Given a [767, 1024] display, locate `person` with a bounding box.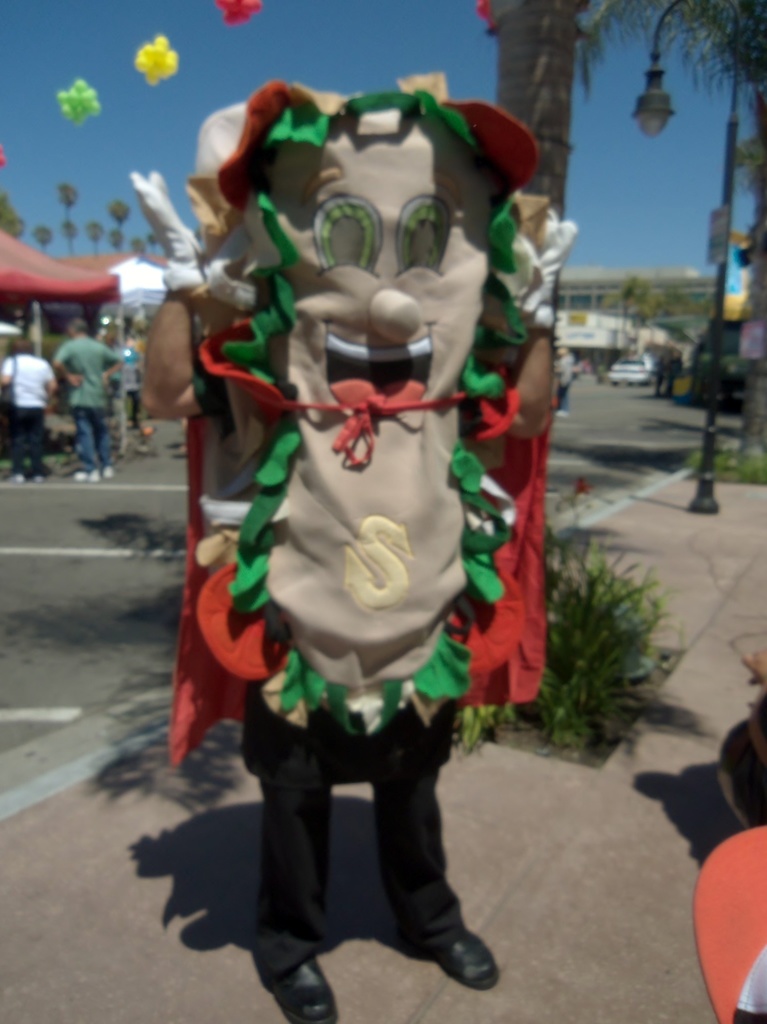
Located: [x1=0, y1=330, x2=65, y2=480].
